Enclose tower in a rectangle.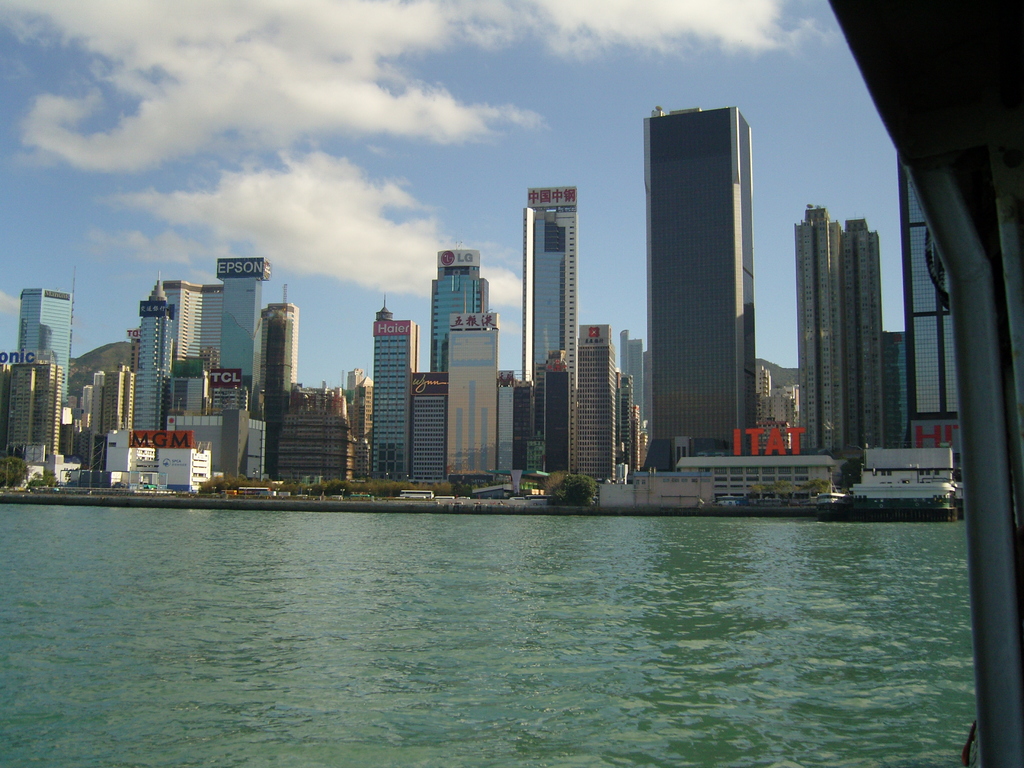
l=13, t=264, r=75, b=406.
